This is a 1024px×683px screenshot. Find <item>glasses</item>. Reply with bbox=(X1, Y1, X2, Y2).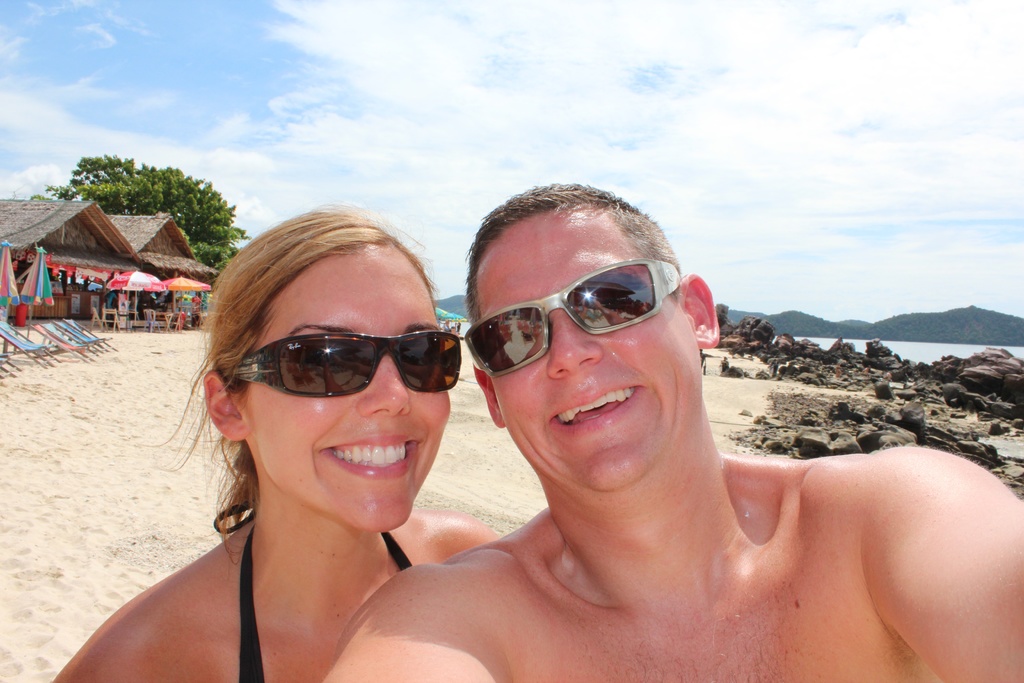
bbox=(221, 329, 462, 399).
